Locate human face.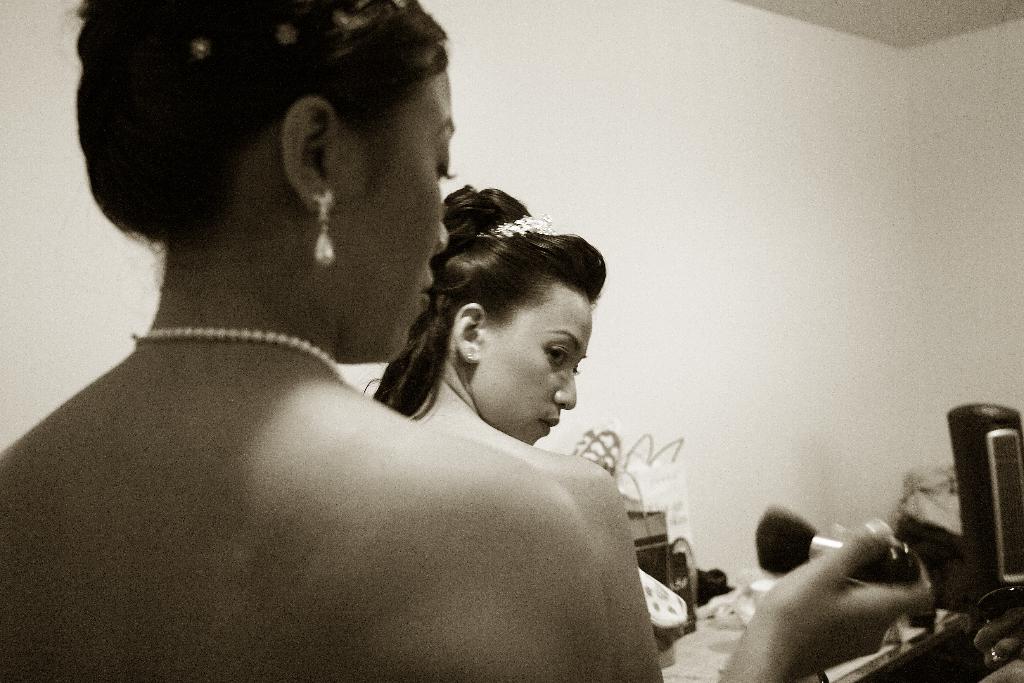
Bounding box: select_region(332, 65, 452, 364).
